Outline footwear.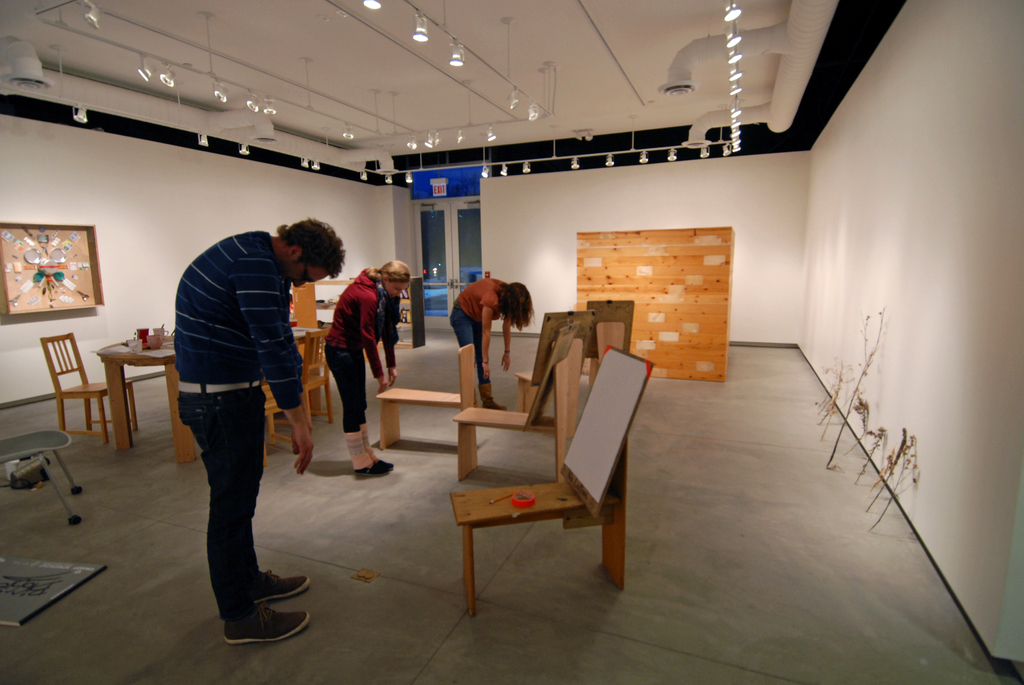
Outline: (x1=351, y1=454, x2=376, y2=488).
